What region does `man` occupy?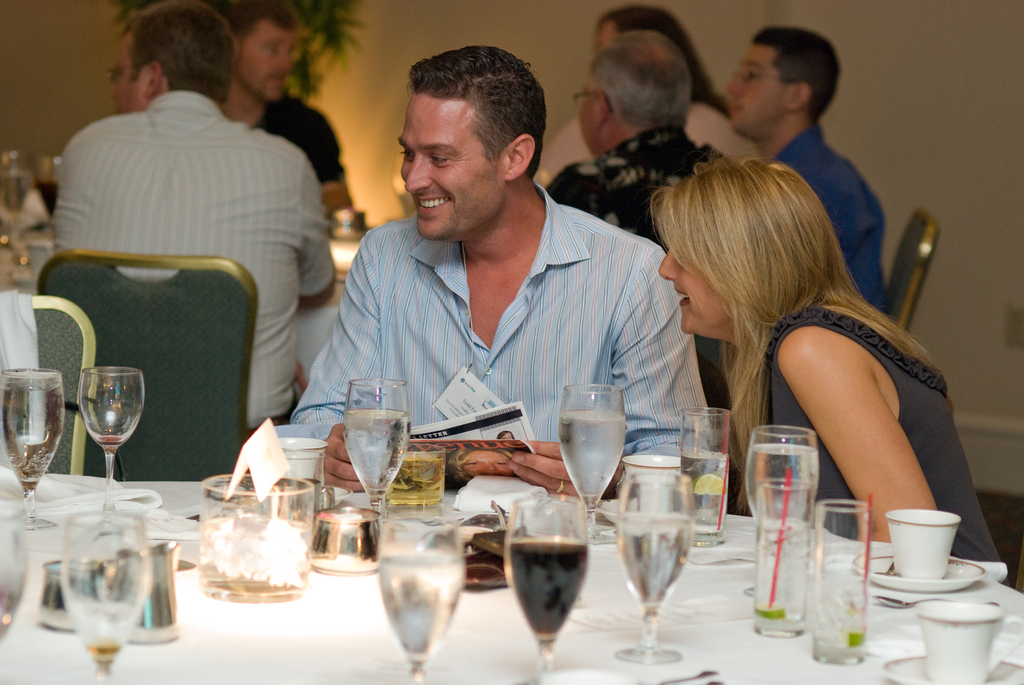
select_region(218, 0, 353, 217).
